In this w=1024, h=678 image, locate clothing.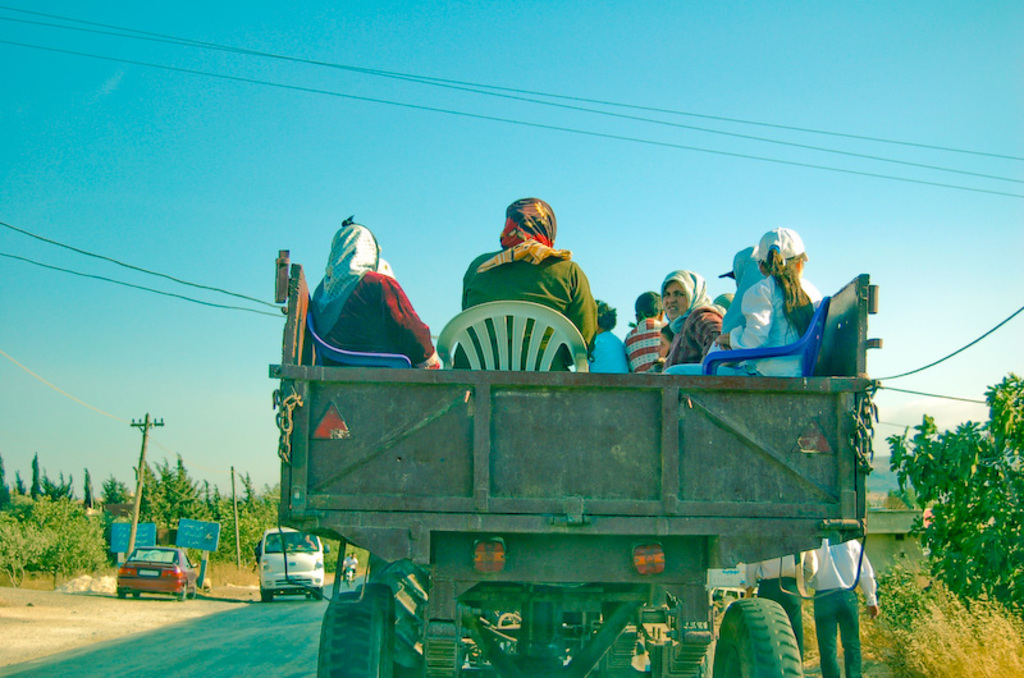
Bounding box: <bbox>623, 316, 673, 374</bbox>.
